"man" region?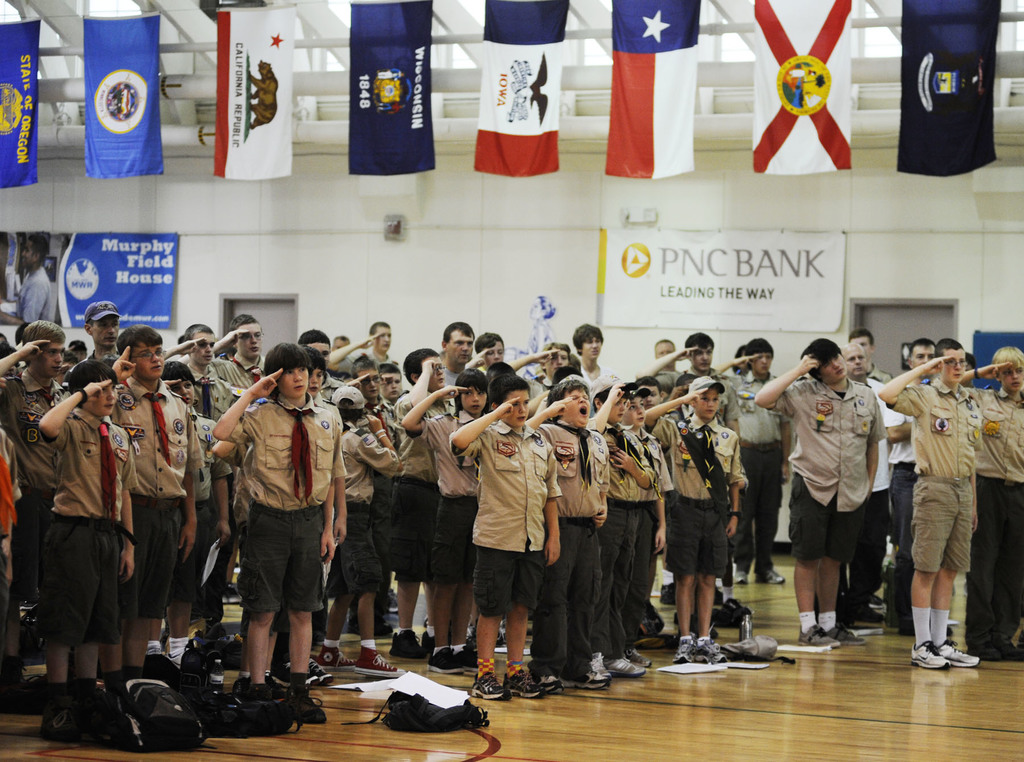
rect(0, 232, 61, 327)
